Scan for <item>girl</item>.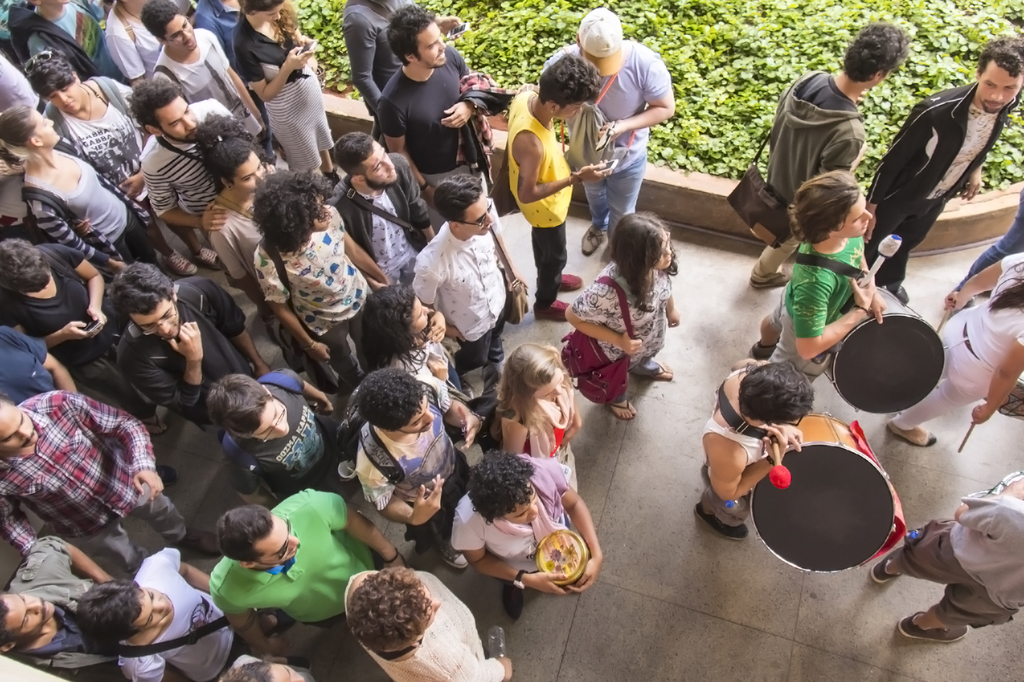
Scan result: select_region(207, 114, 267, 303).
